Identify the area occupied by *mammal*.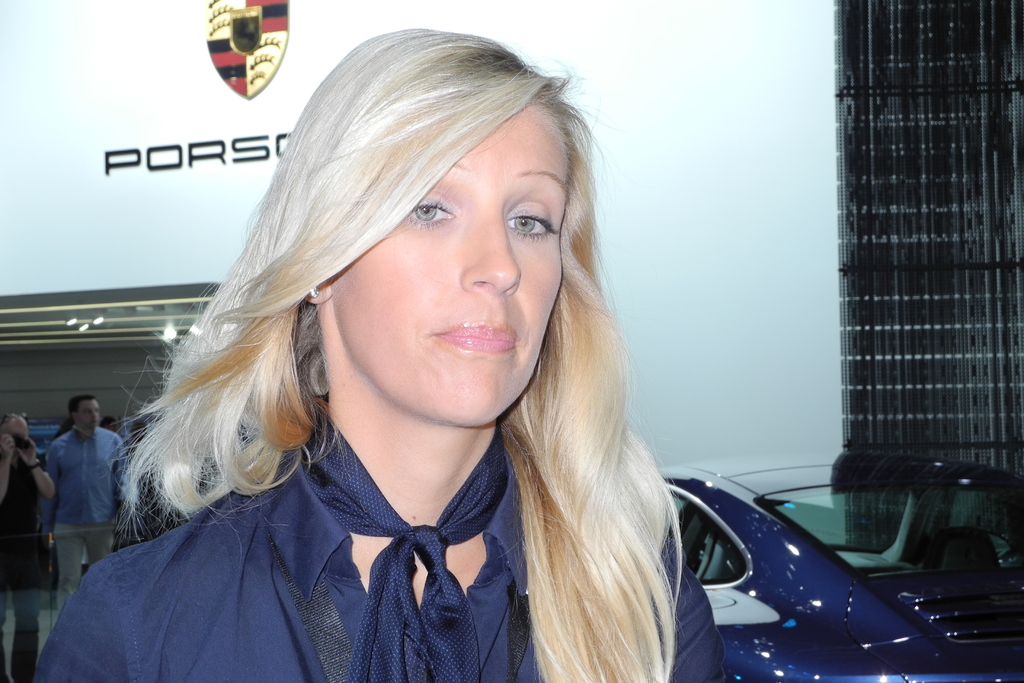
Area: detection(5, 407, 61, 682).
